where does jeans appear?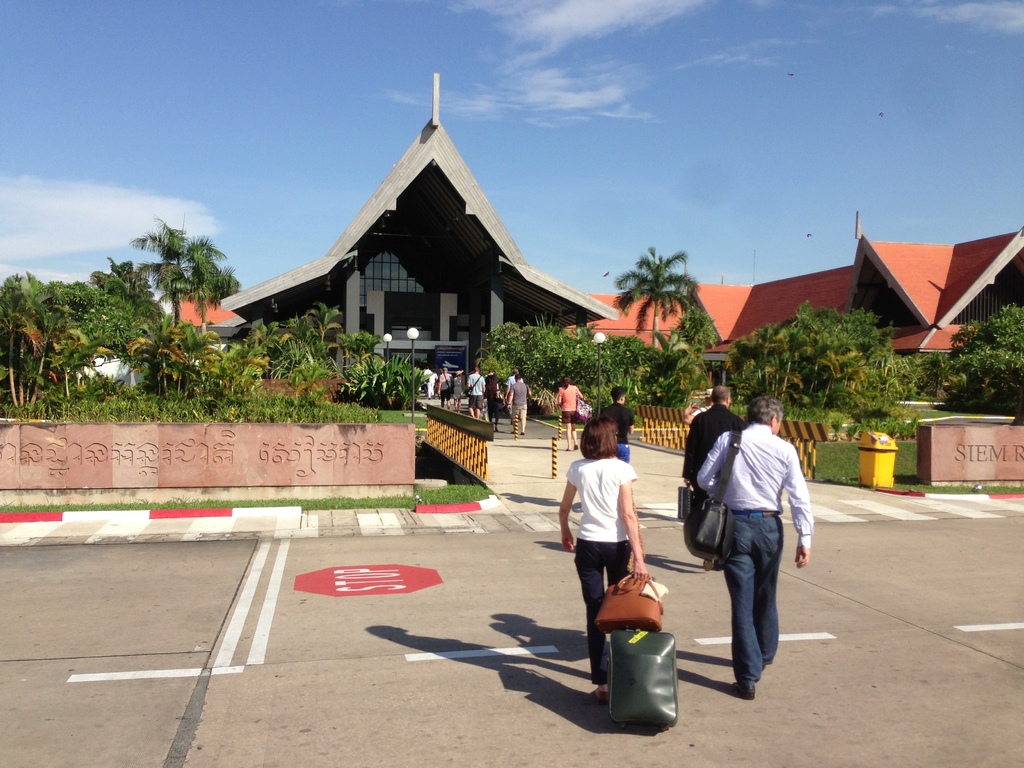
Appears at (721, 508, 785, 693).
